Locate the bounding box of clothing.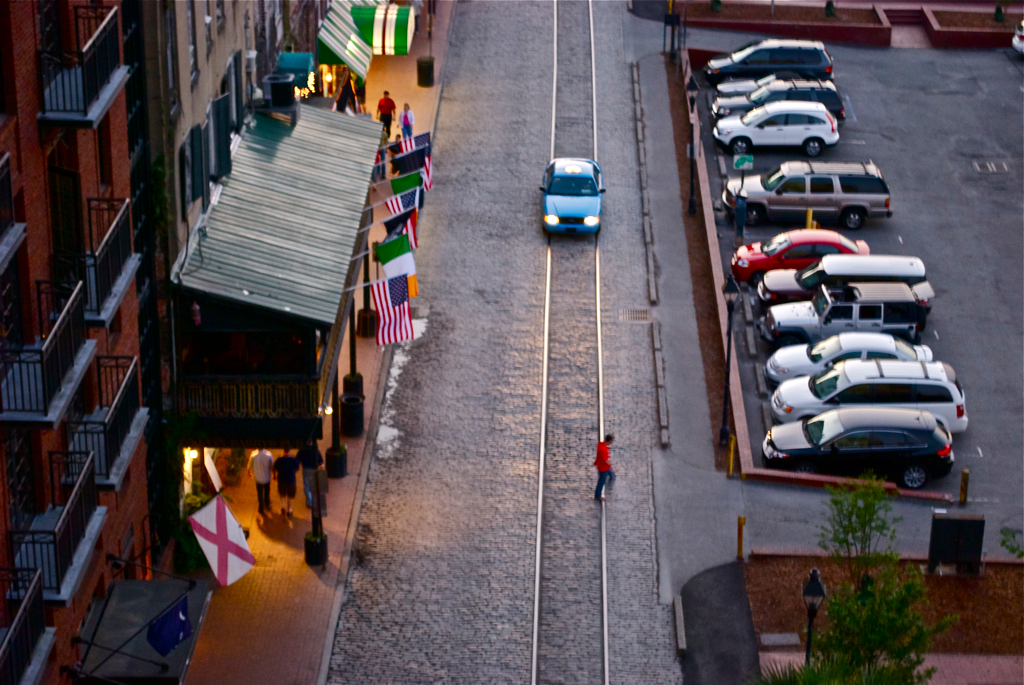
Bounding box: box=[412, 0, 424, 36].
